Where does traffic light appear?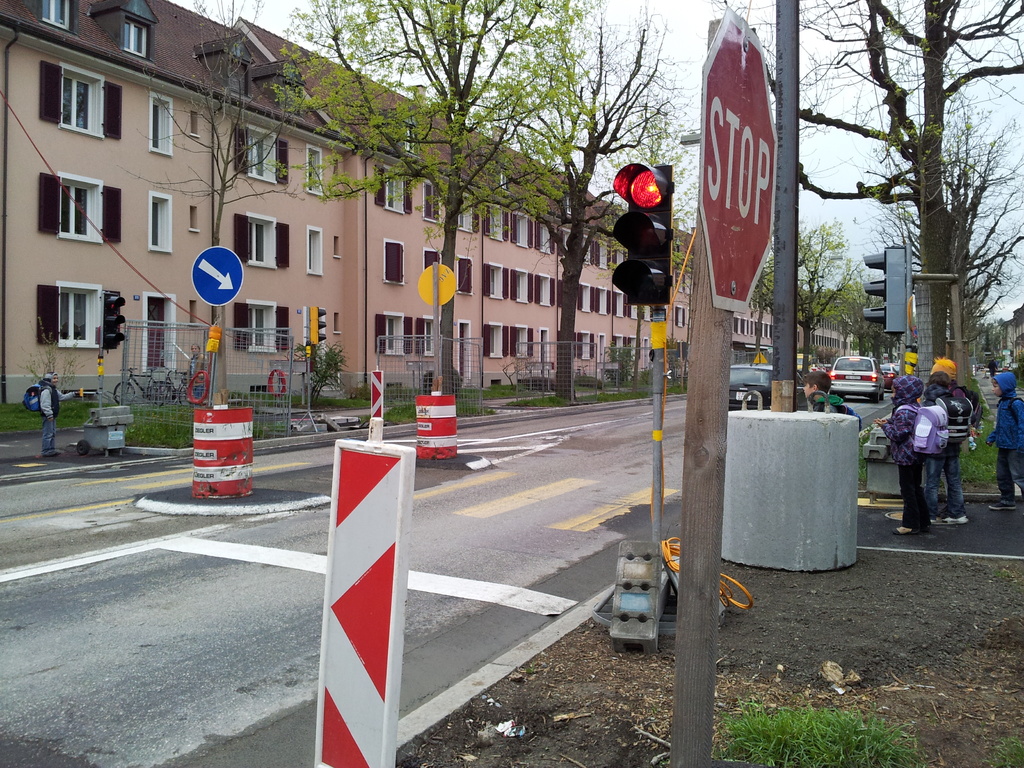
Appears at 310:307:328:346.
